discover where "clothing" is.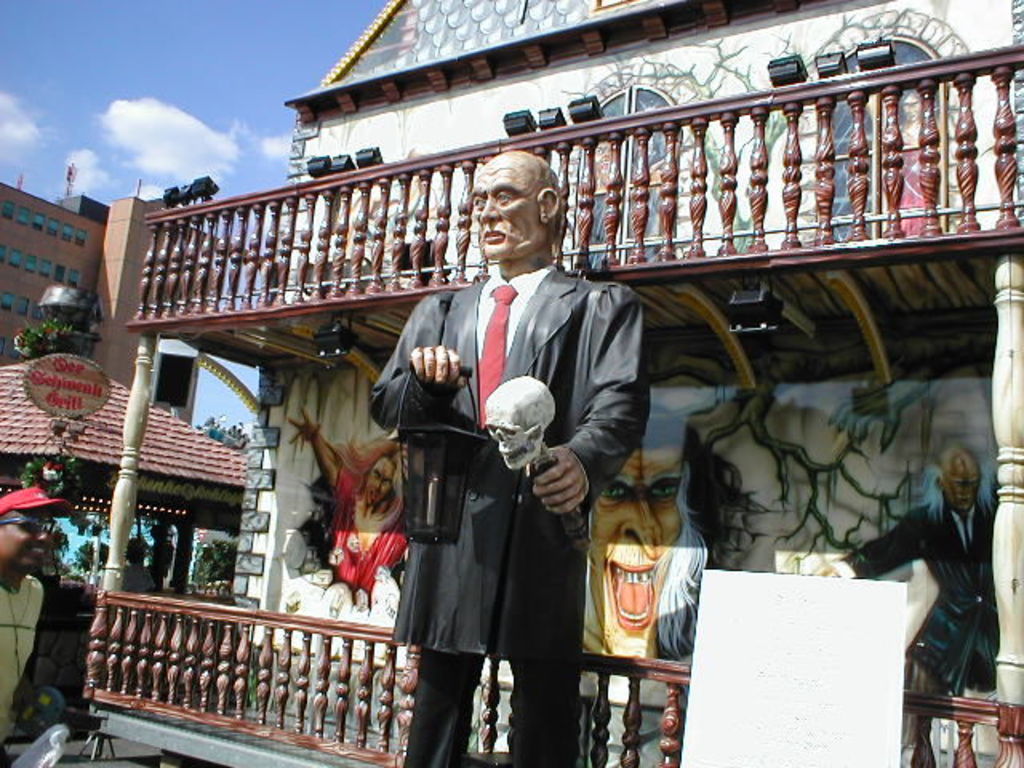
Discovered at 840, 493, 1002, 696.
